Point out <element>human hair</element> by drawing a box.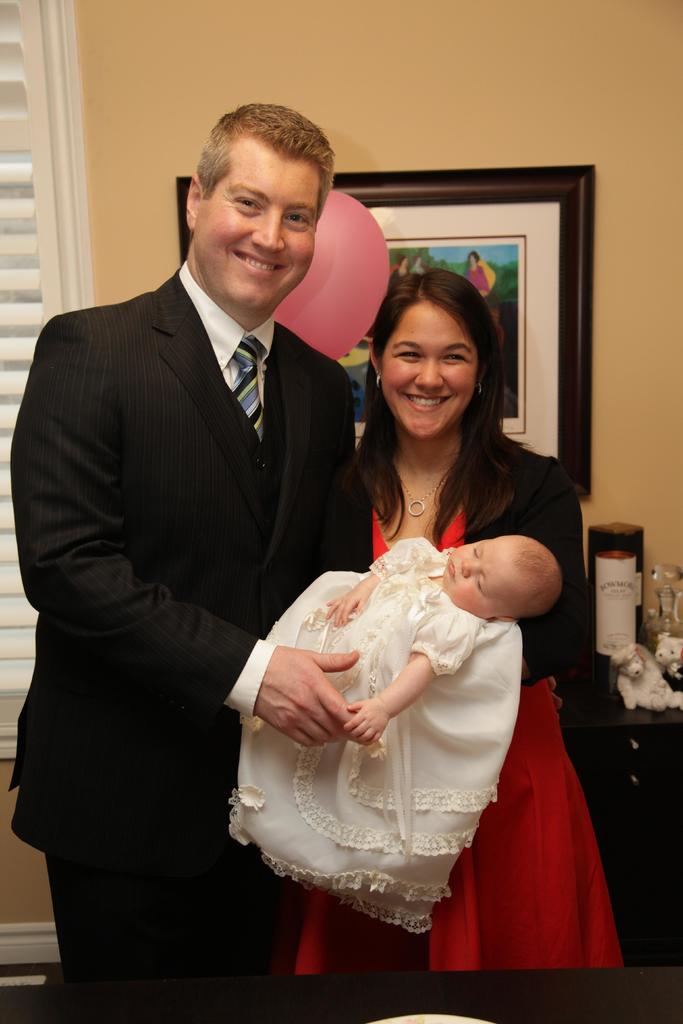
[left=351, top=266, right=544, bottom=547].
